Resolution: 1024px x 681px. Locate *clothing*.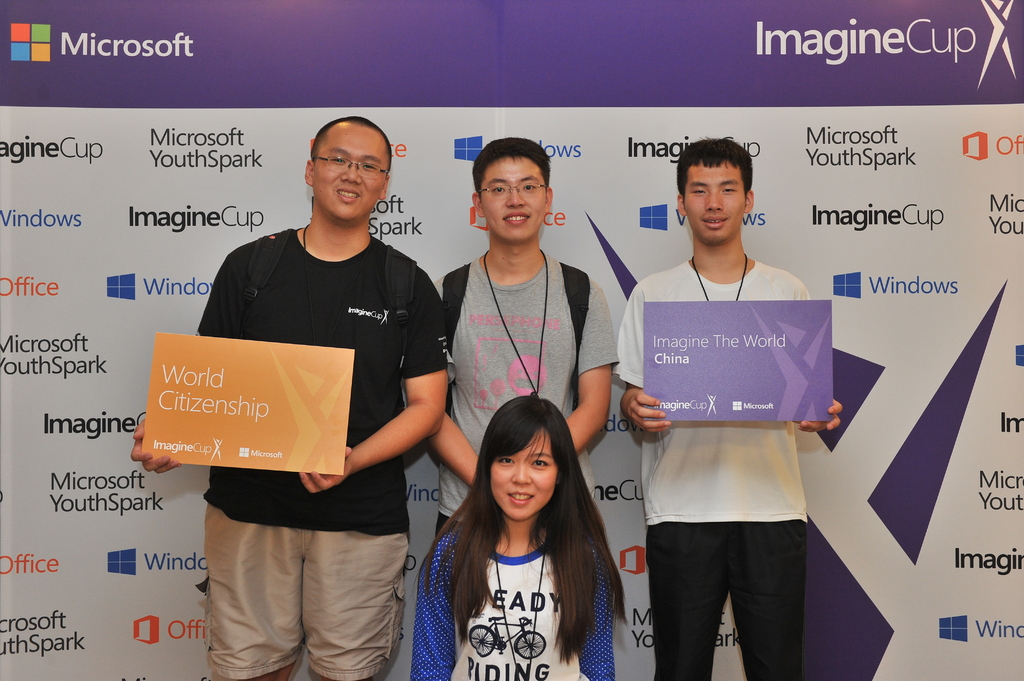
(616, 230, 830, 670).
